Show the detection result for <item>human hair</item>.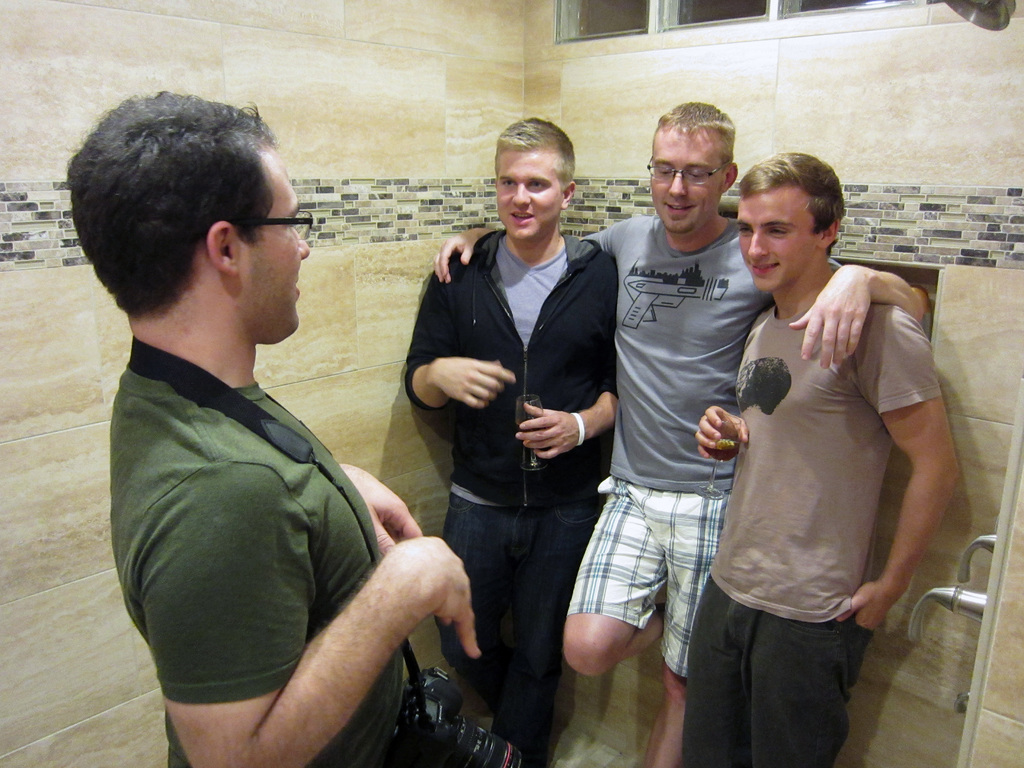
[653,100,737,161].
